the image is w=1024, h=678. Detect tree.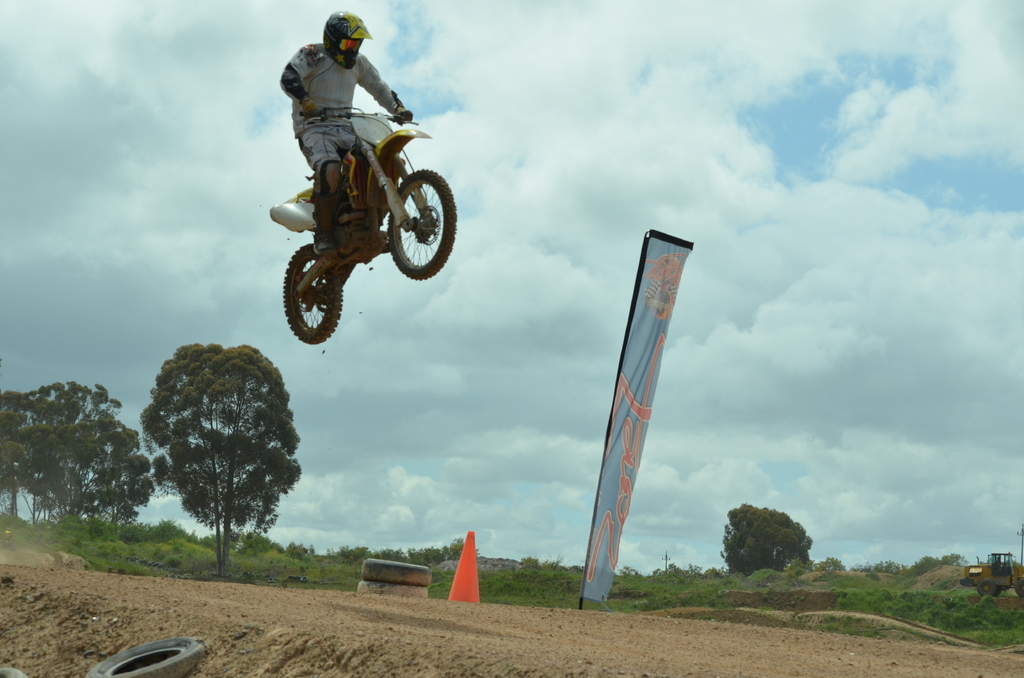
Detection: 131:323:298:575.
